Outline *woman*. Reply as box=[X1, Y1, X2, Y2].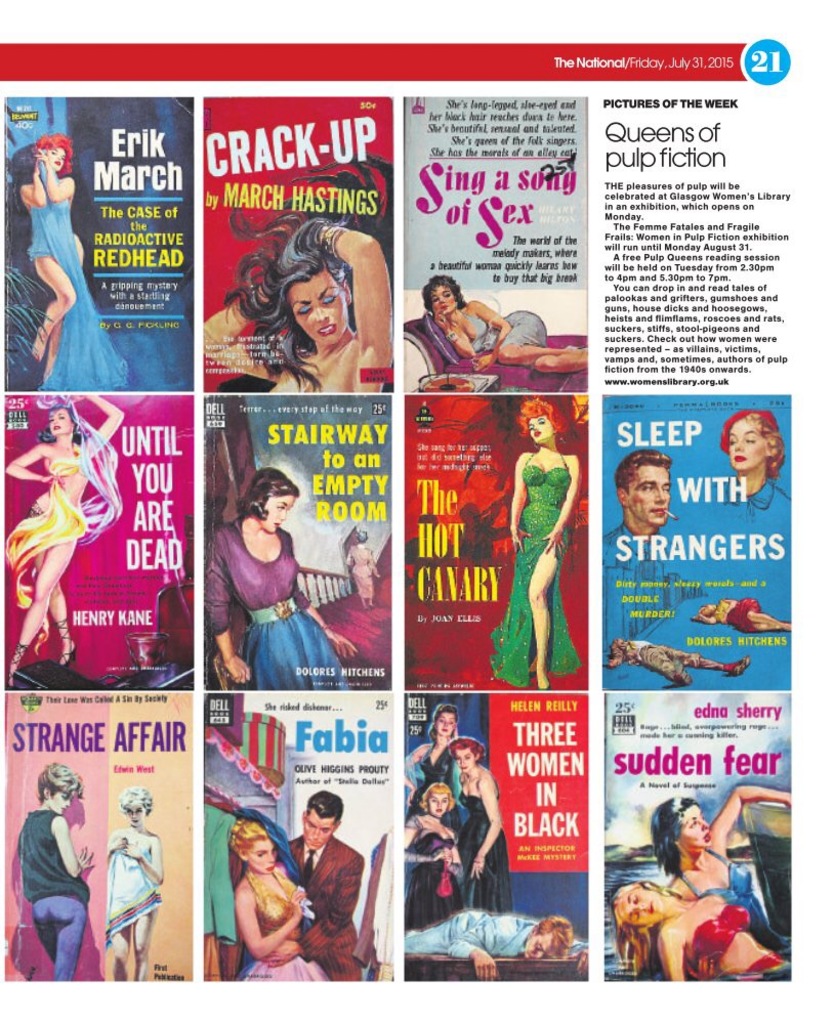
box=[658, 788, 805, 946].
